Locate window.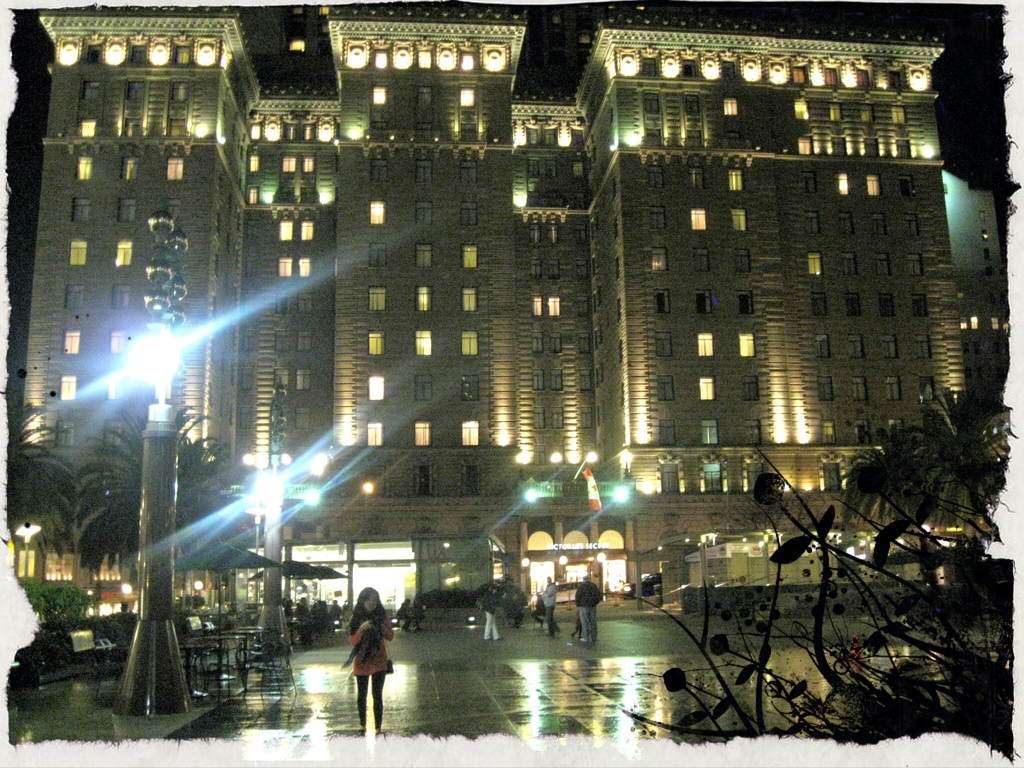
Bounding box: 371:156:386:182.
